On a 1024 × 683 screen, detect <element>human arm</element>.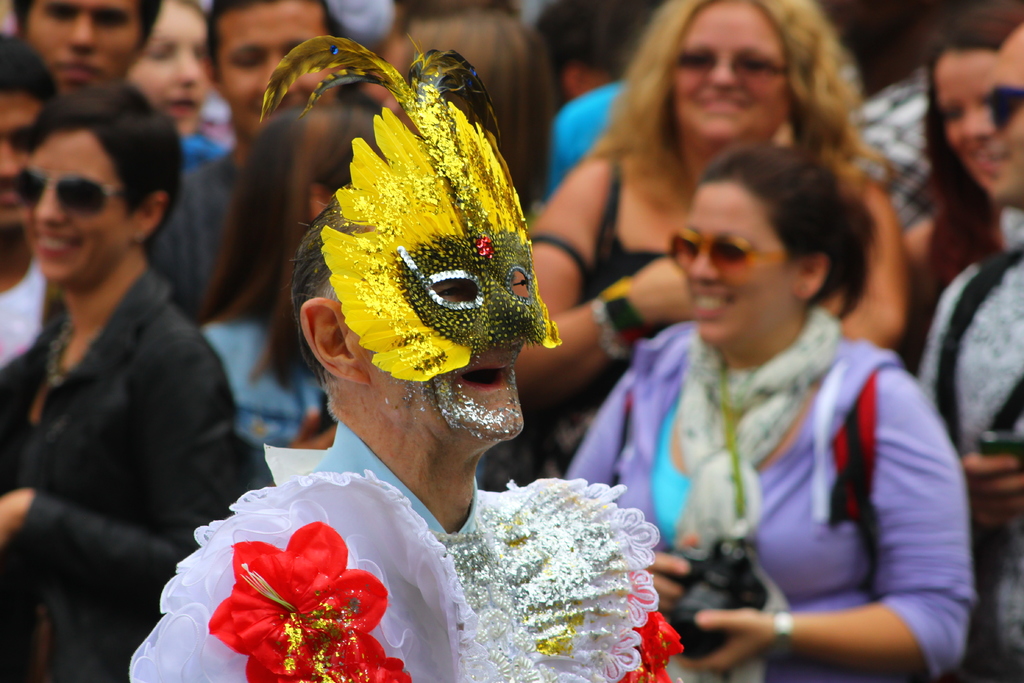
x1=0, y1=333, x2=261, y2=606.
